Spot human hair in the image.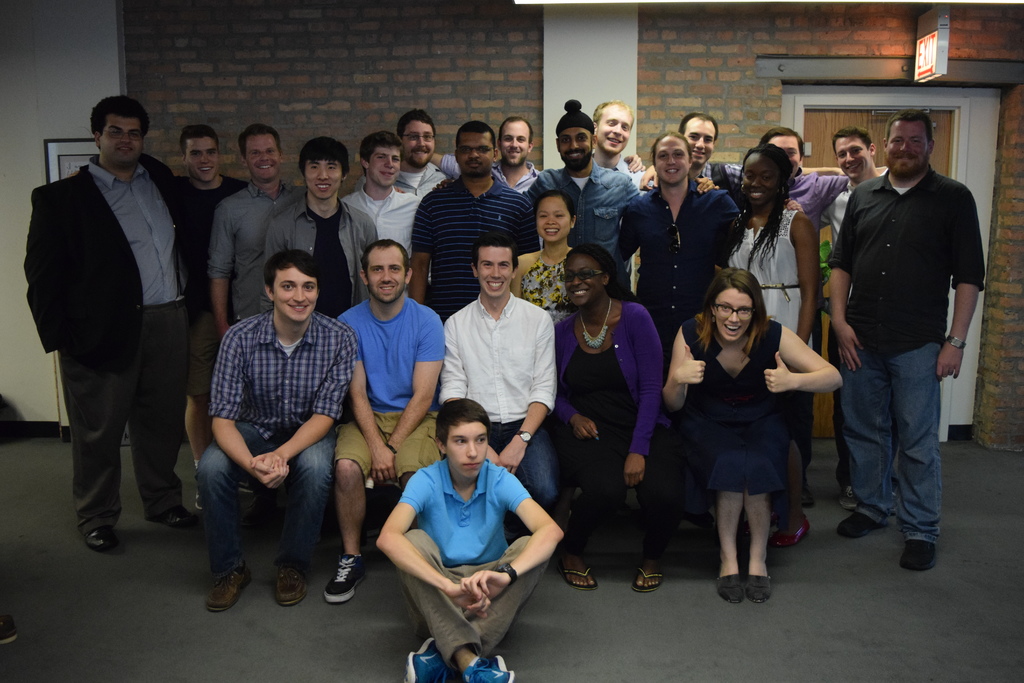
human hair found at region(691, 267, 771, 363).
